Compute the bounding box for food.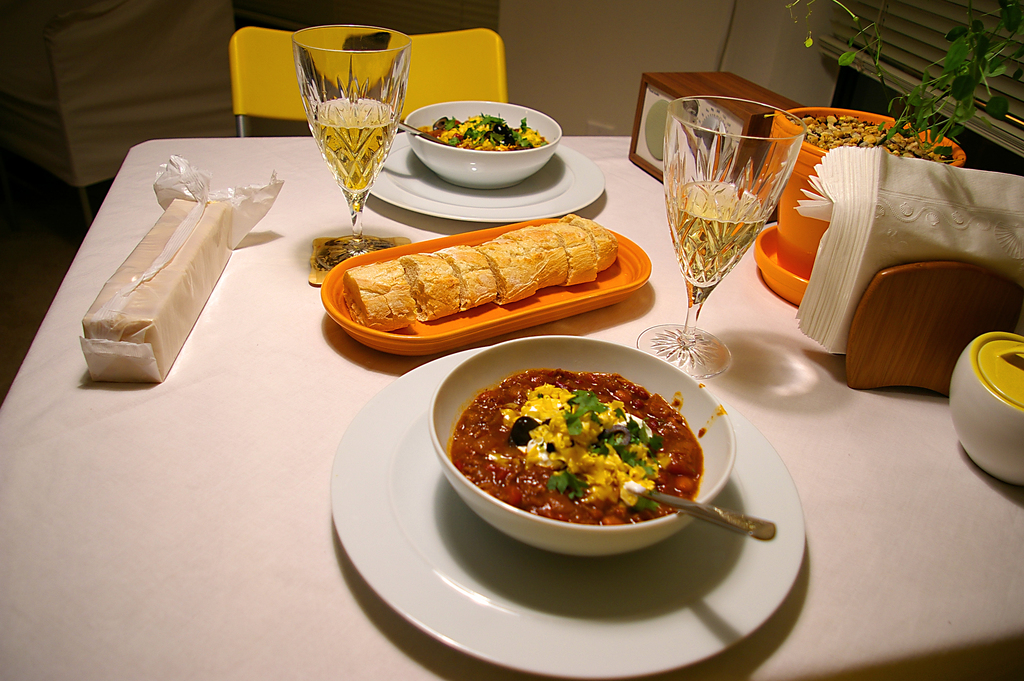
81 198 234 381.
